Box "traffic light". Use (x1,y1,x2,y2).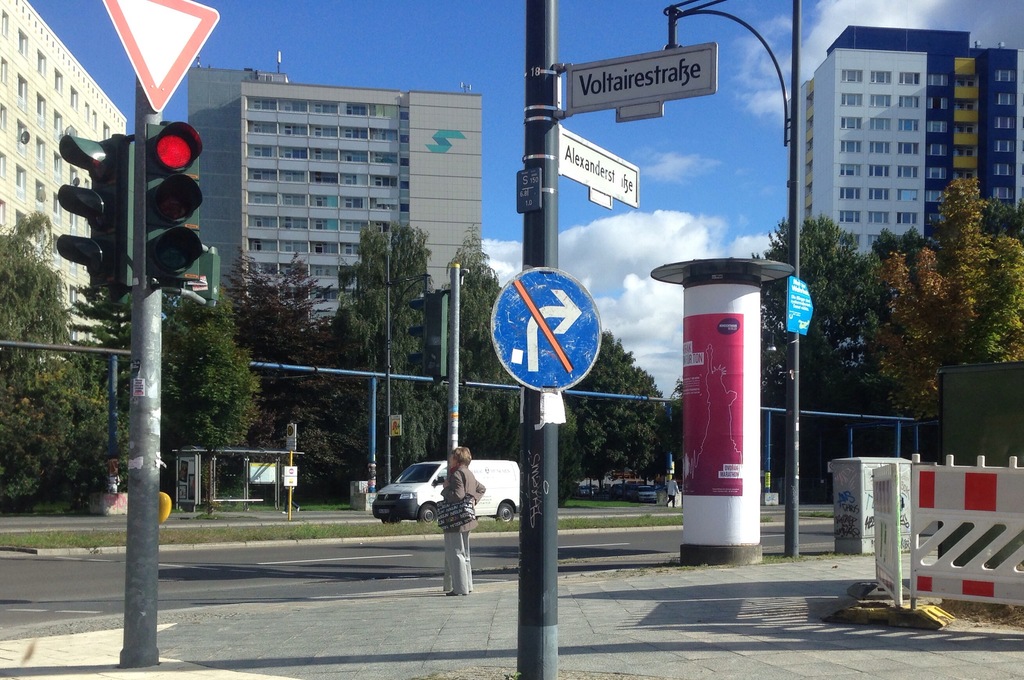
(406,293,447,380).
